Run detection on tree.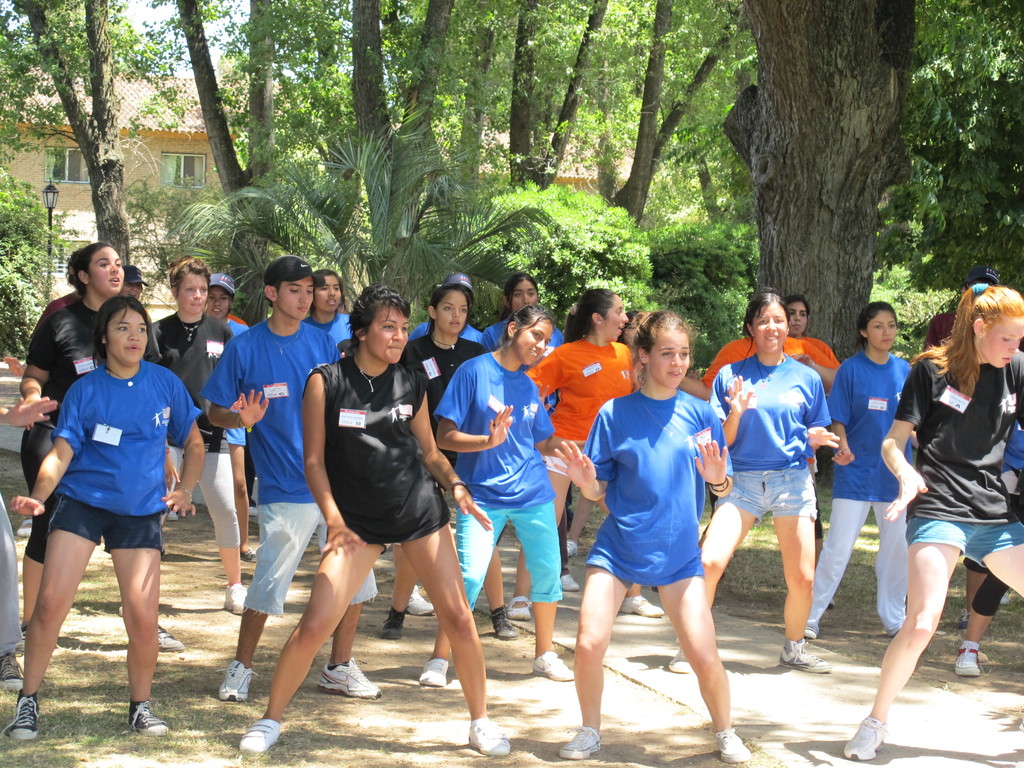
Result: 507/0/615/256.
